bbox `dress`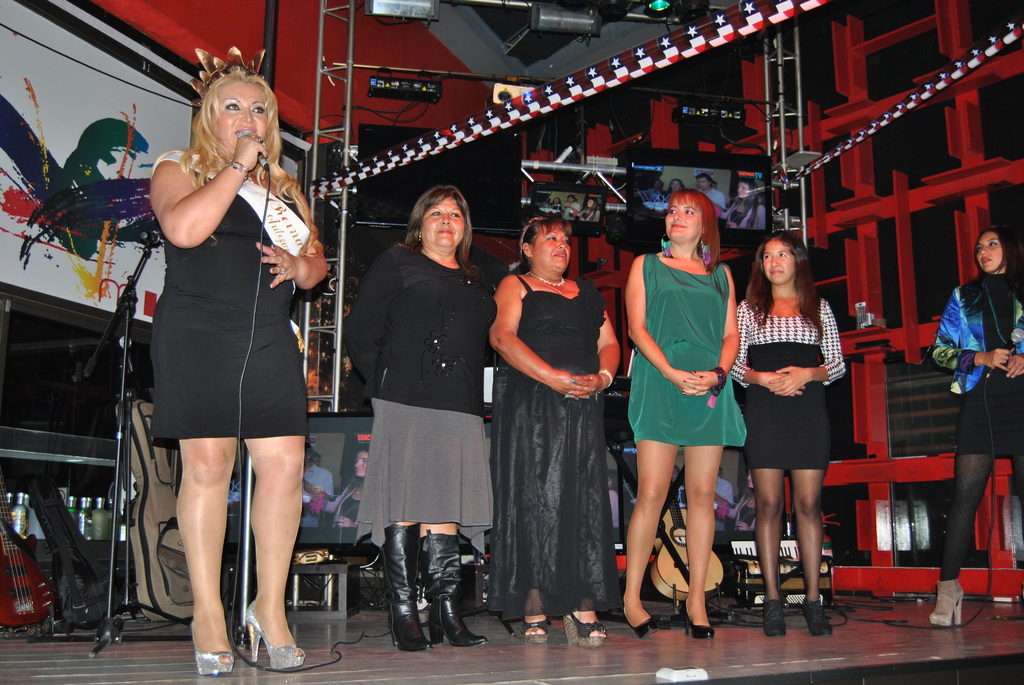
x1=147 y1=166 x2=311 y2=446
